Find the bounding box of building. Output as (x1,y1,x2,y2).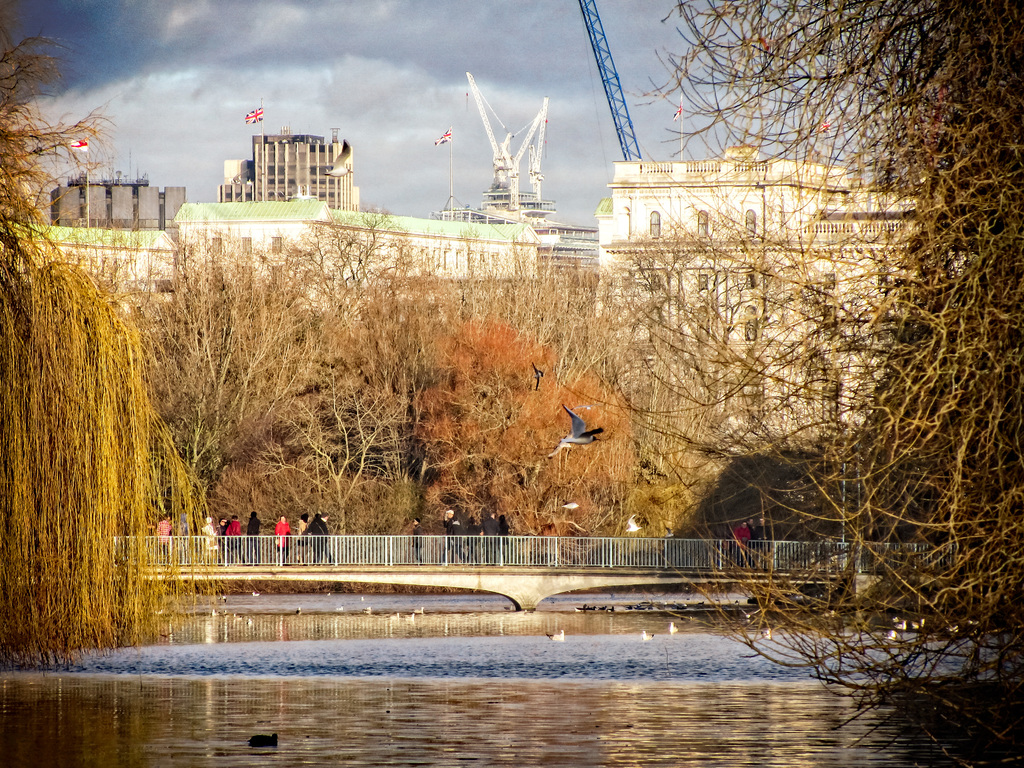
(215,110,356,196).
